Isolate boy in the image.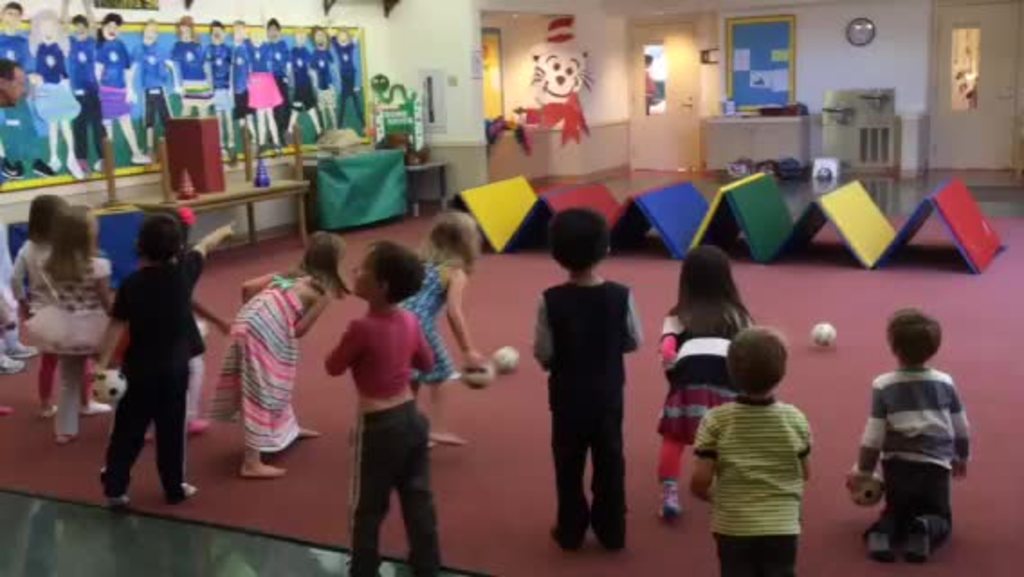
Isolated region: [59,0,99,169].
